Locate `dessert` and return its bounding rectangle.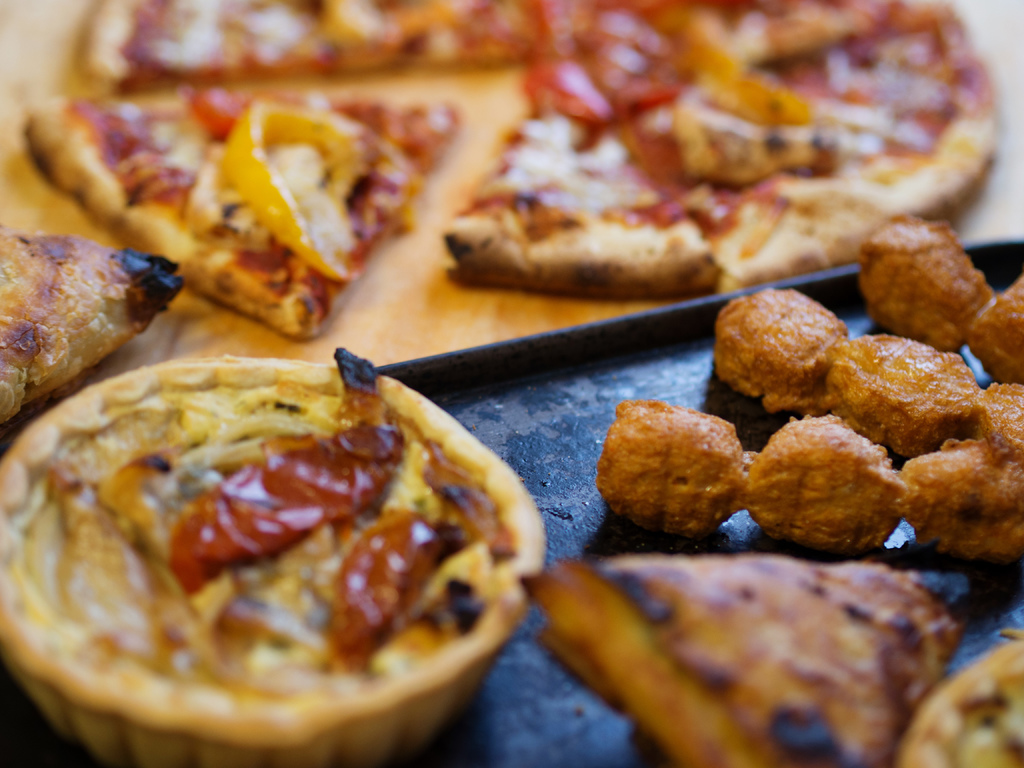
x1=712, y1=286, x2=845, y2=415.
